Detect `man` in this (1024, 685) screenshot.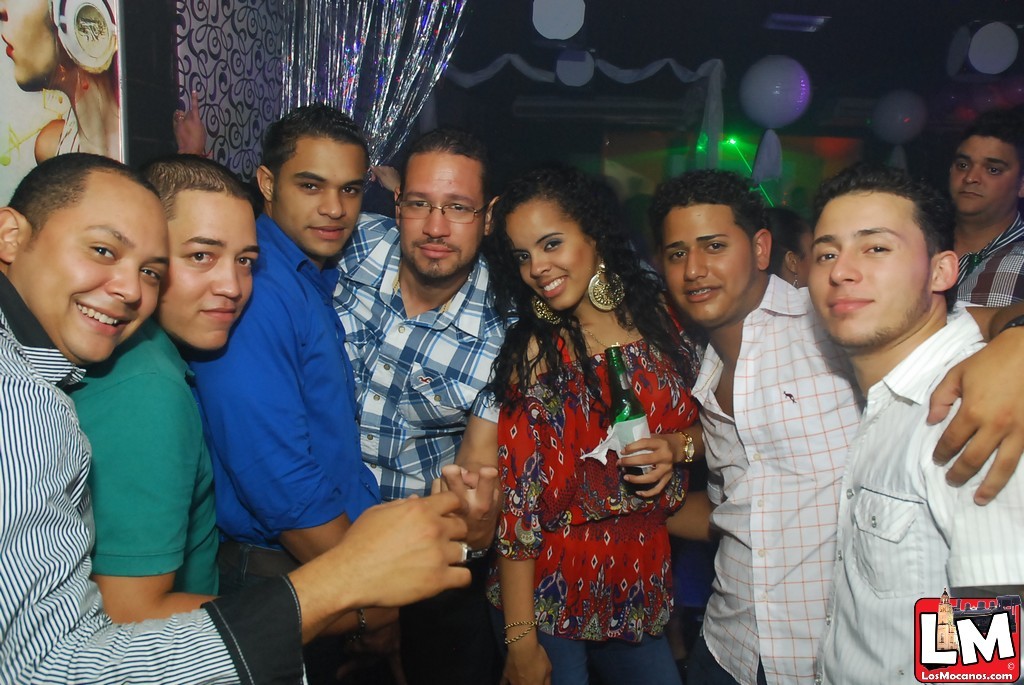
Detection: detection(323, 123, 525, 684).
